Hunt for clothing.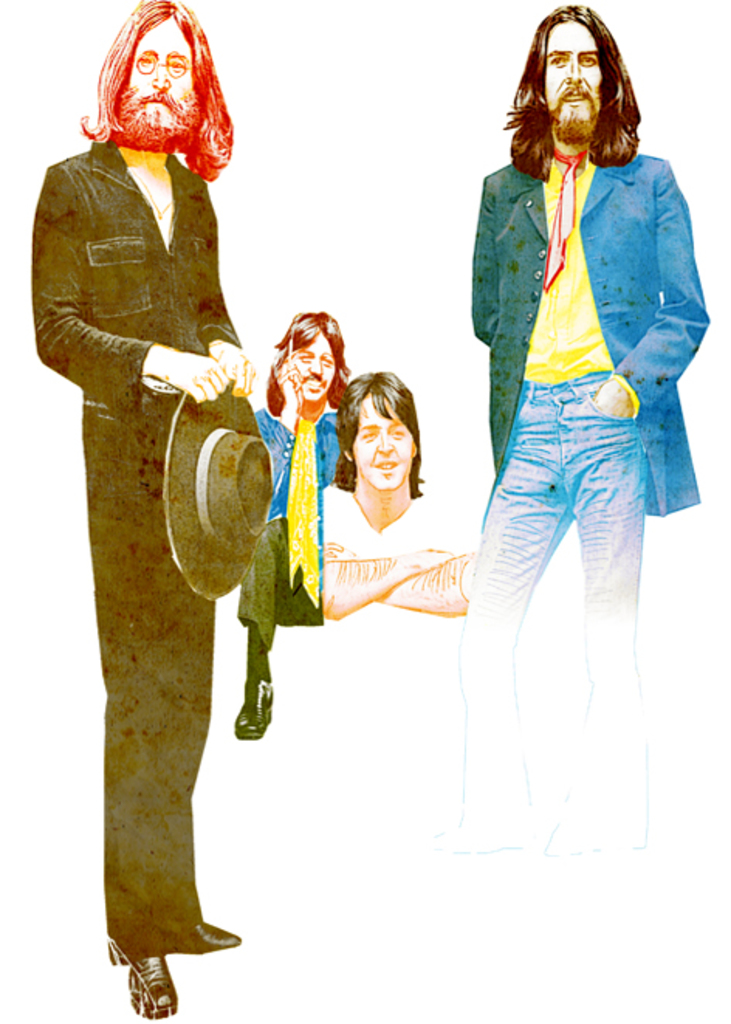
Hunted down at (232, 407, 344, 648).
